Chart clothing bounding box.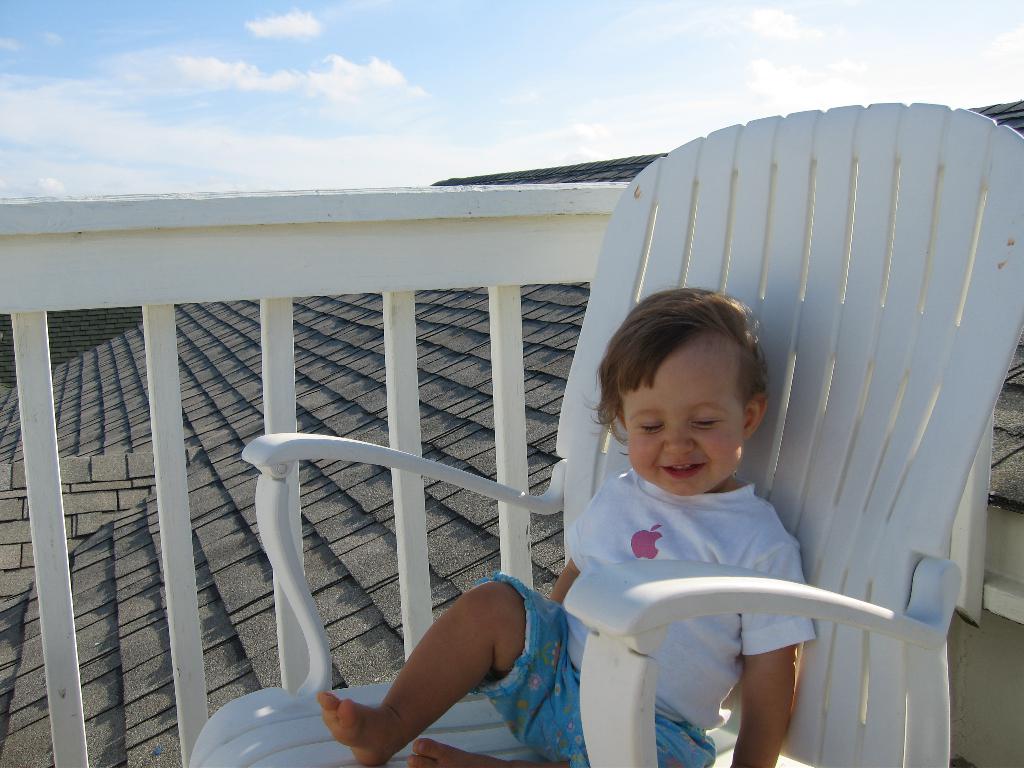
Charted: {"left": 477, "top": 465, "right": 809, "bottom": 767}.
